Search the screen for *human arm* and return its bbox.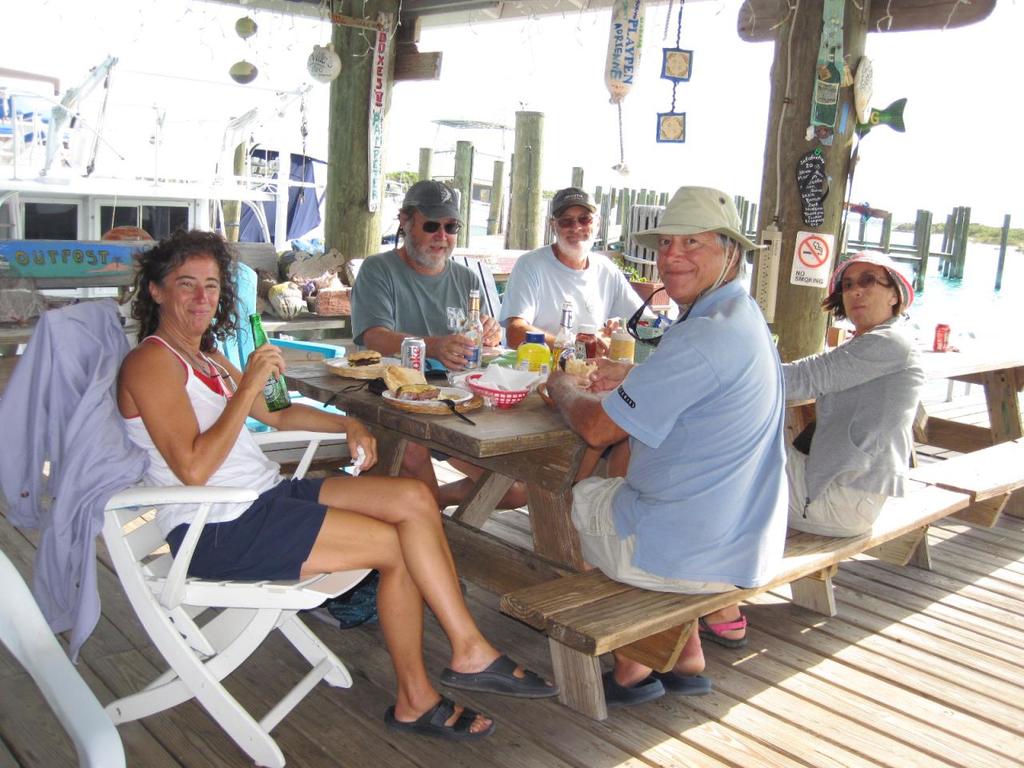
Found: (x1=543, y1=326, x2=722, y2=458).
